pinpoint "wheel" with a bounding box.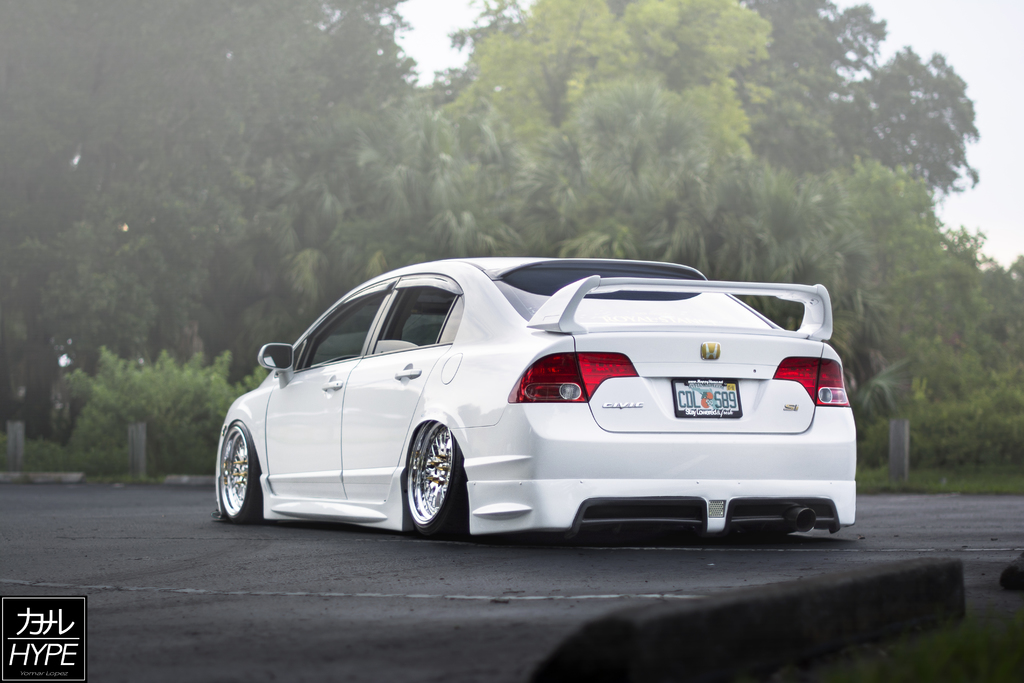
216,418,262,525.
